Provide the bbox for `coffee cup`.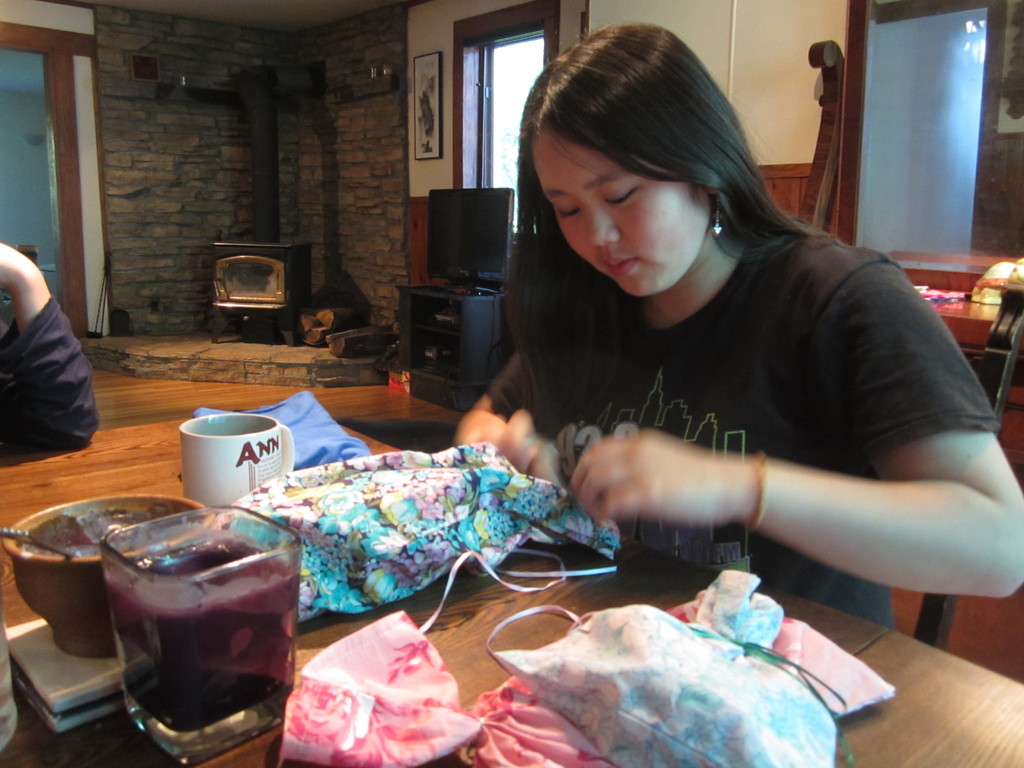
181,413,303,512.
